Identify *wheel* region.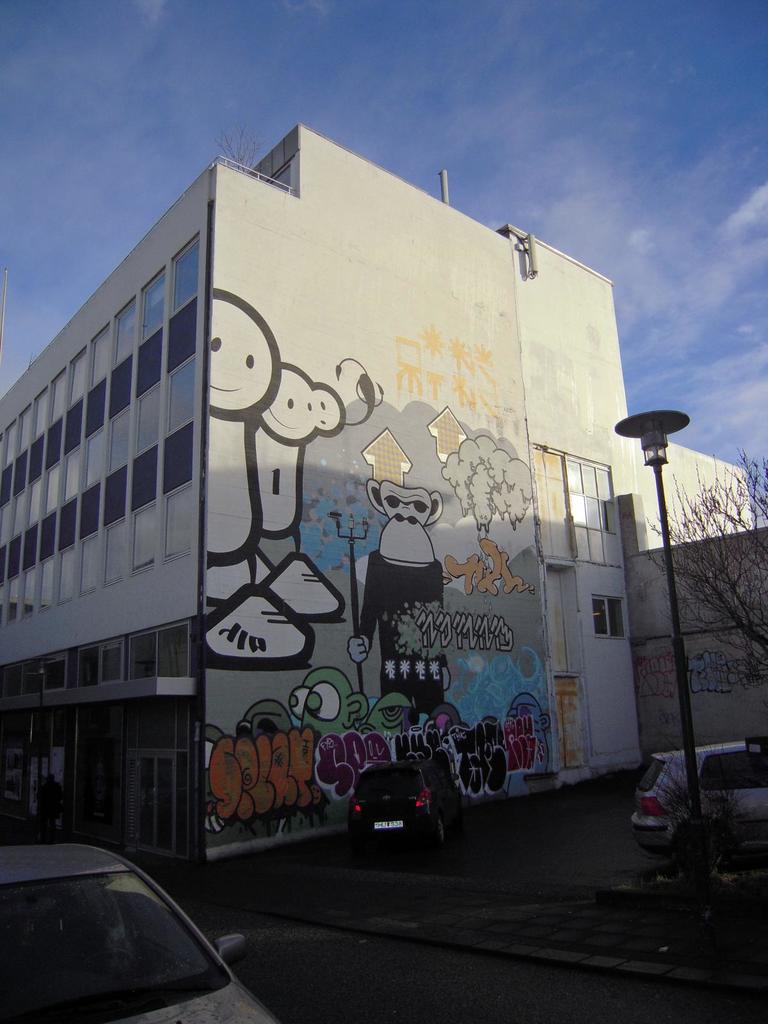
Region: box(666, 828, 722, 871).
